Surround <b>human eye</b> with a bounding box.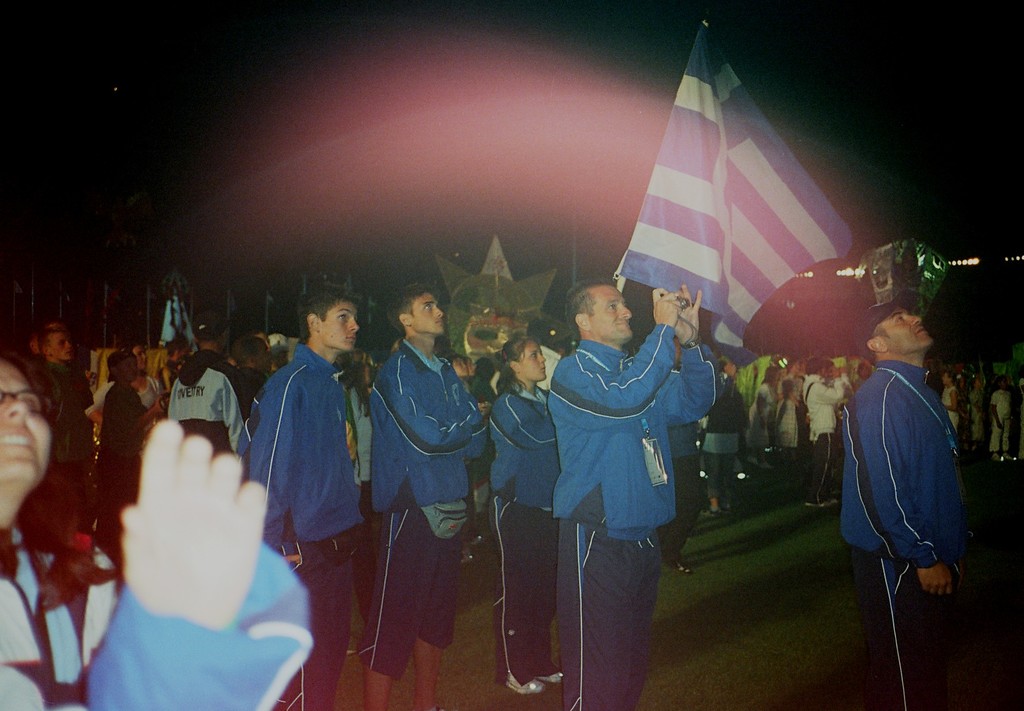
[425, 303, 431, 312].
